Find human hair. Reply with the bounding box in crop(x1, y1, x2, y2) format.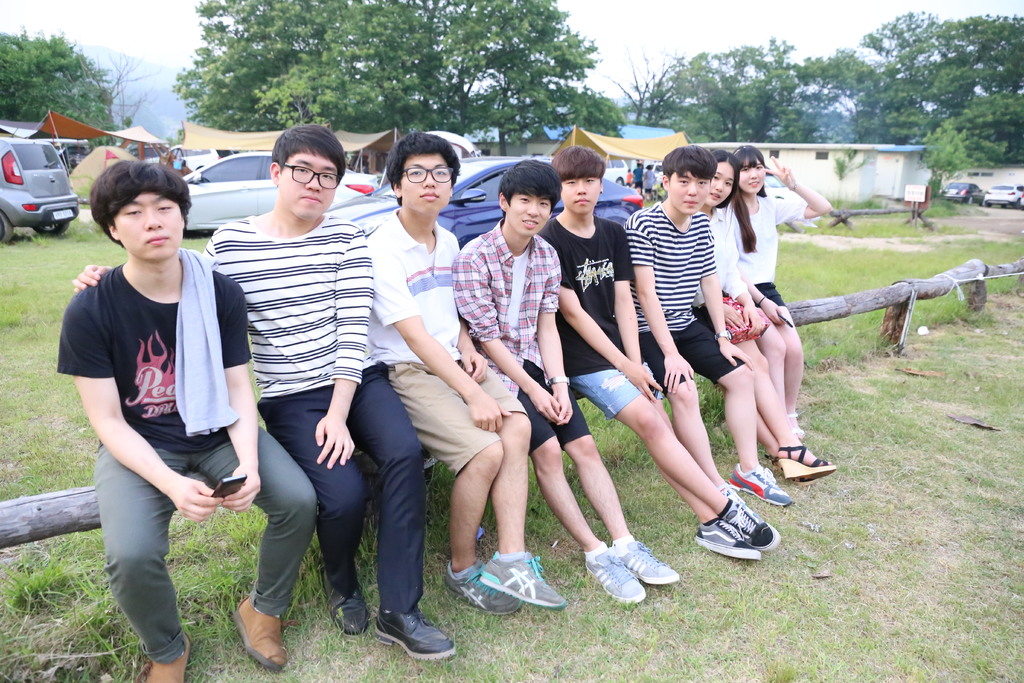
crop(714, 151, 740, 215).
